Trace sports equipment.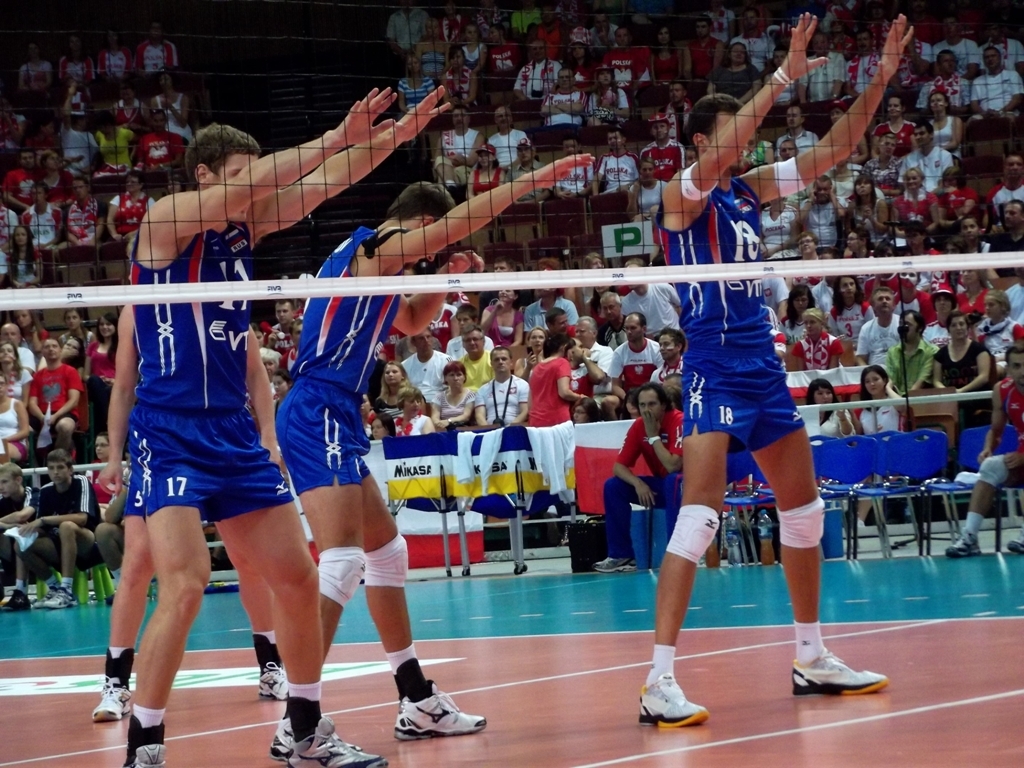
Traced to crop(0, 0, 1023, 310).
